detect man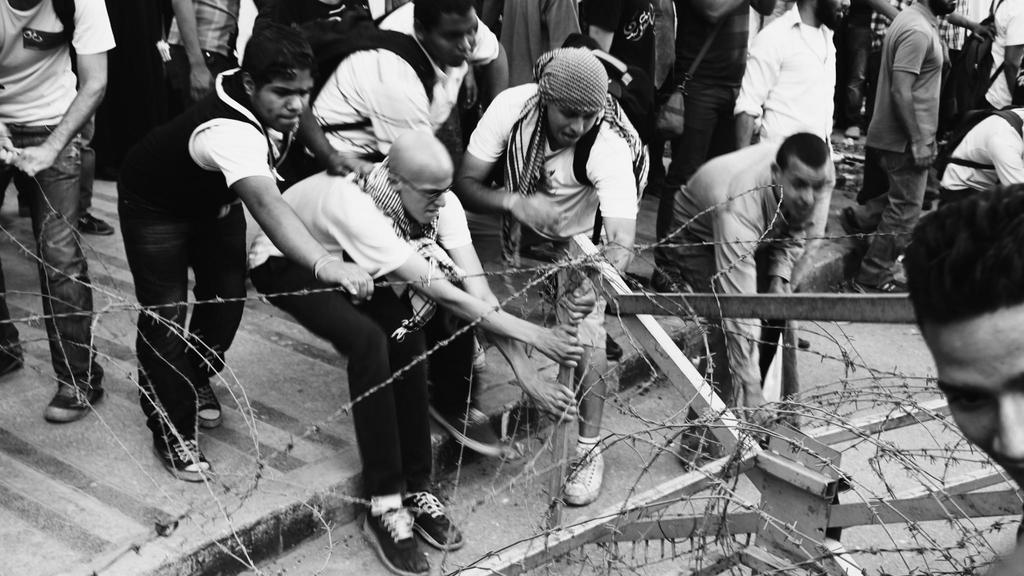
rect(556, 0, 670, 131)
